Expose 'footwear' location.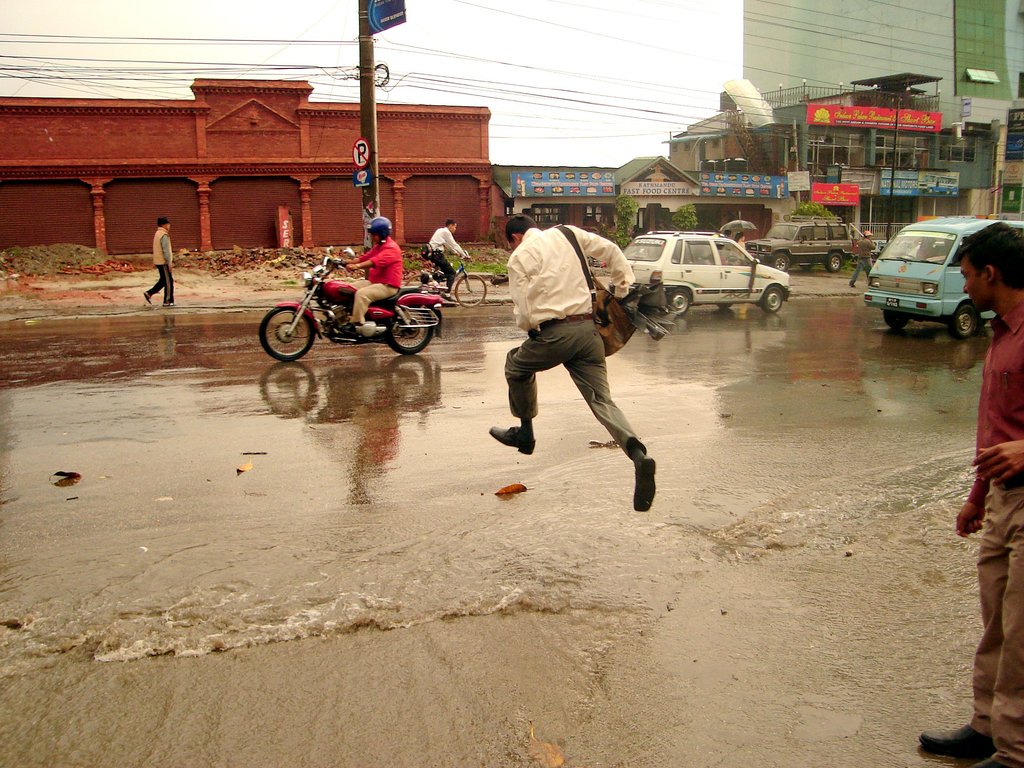
Exposed at (488,423,535,456).
